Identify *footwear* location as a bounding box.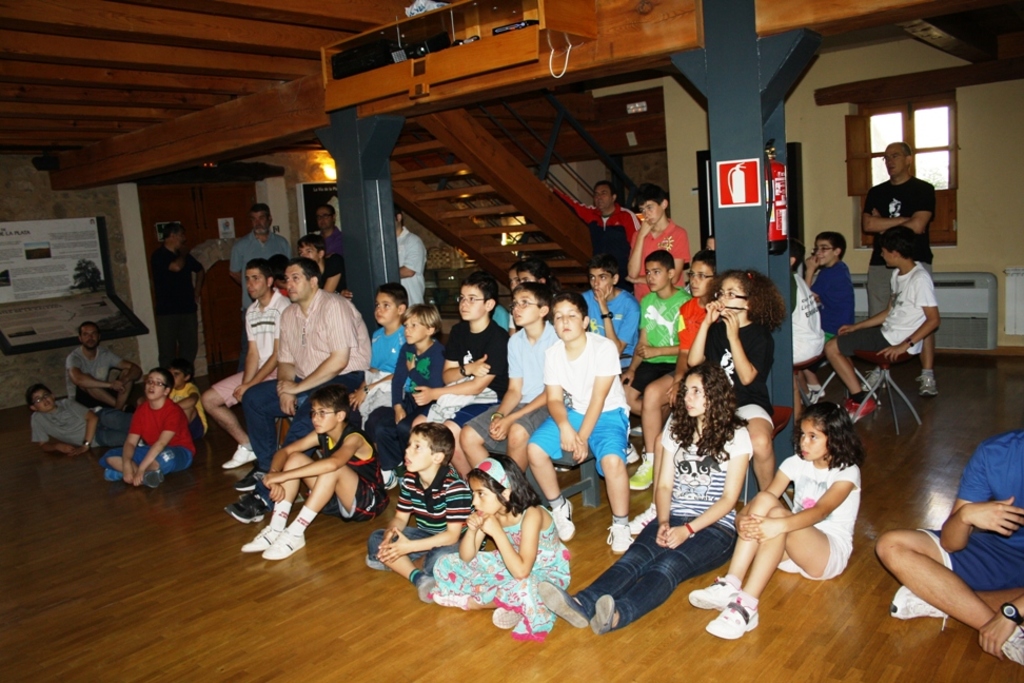
[590, 593, 614, 635].
